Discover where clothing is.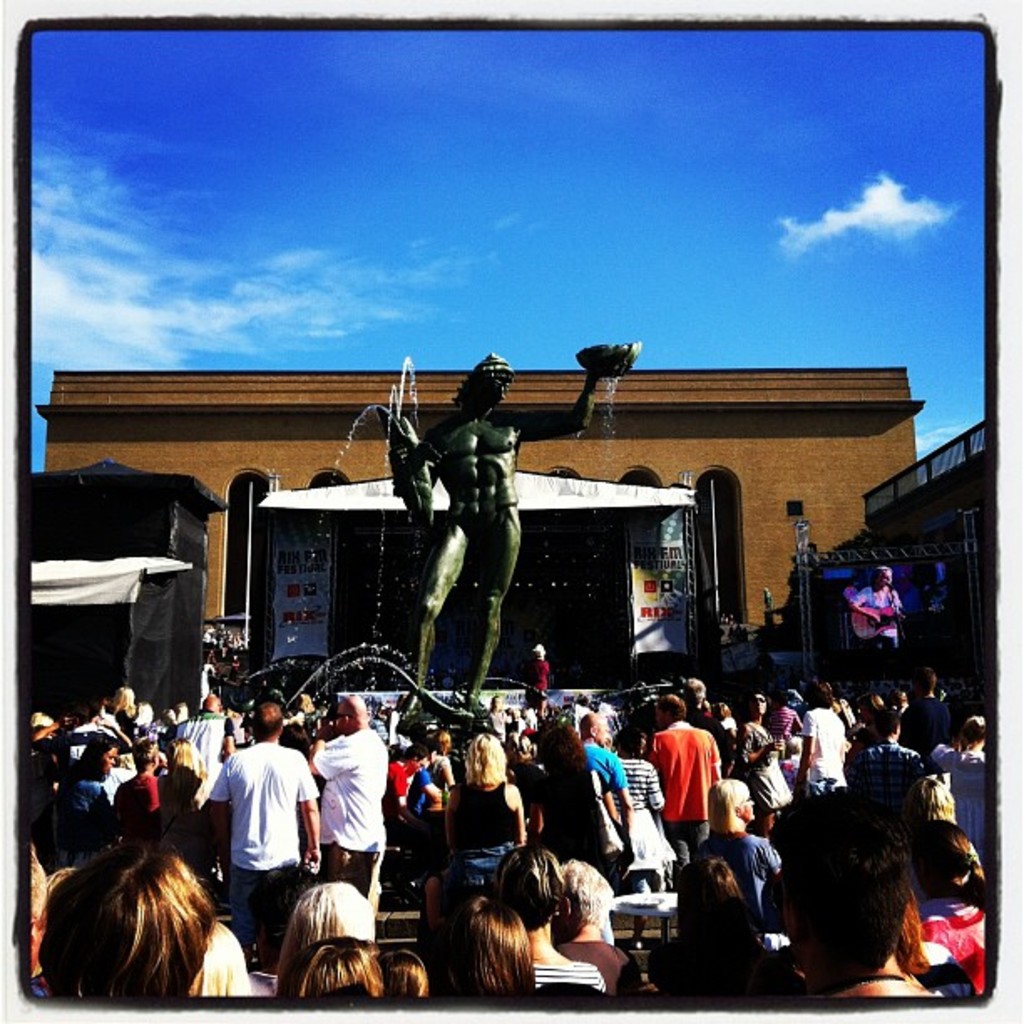
Discovered at bbox(929, 745, 994, 835).
